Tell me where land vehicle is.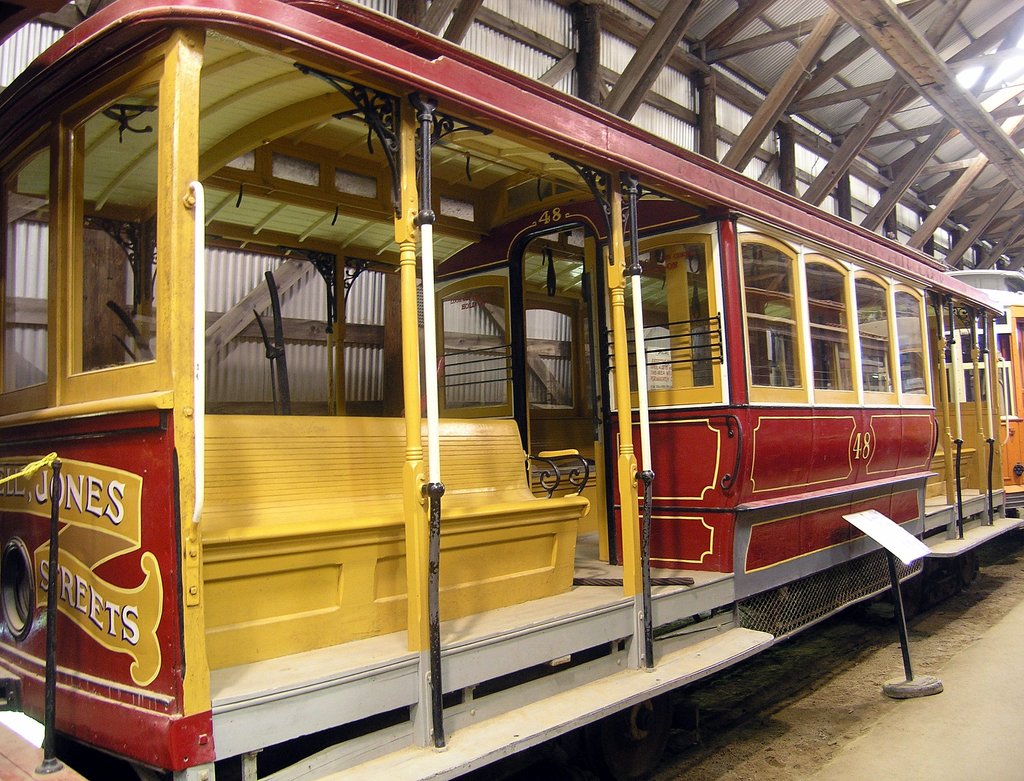
land vehicle is at {"x1": 0, "y1": 0, "x2": 1023, "y2": 780}.
